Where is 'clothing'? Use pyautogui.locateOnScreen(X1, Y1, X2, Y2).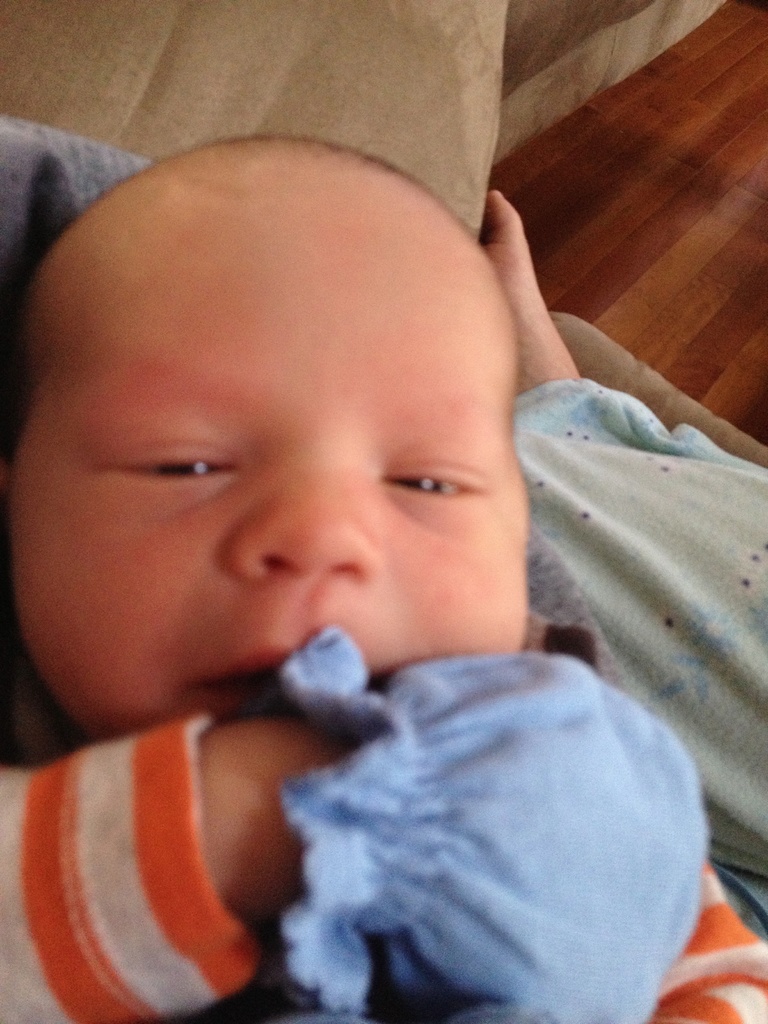
pyautogui.locateOnScreen(504, 378, 767, 946).
